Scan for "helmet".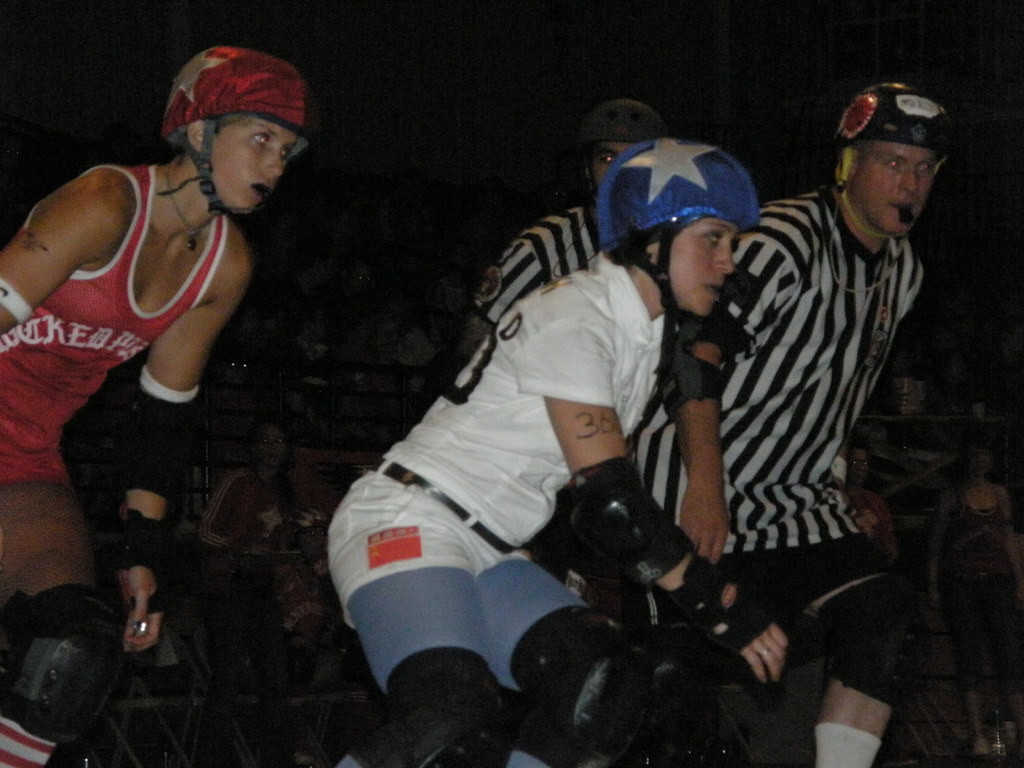
Scan result: Rect(824, 90, 945, 248).
